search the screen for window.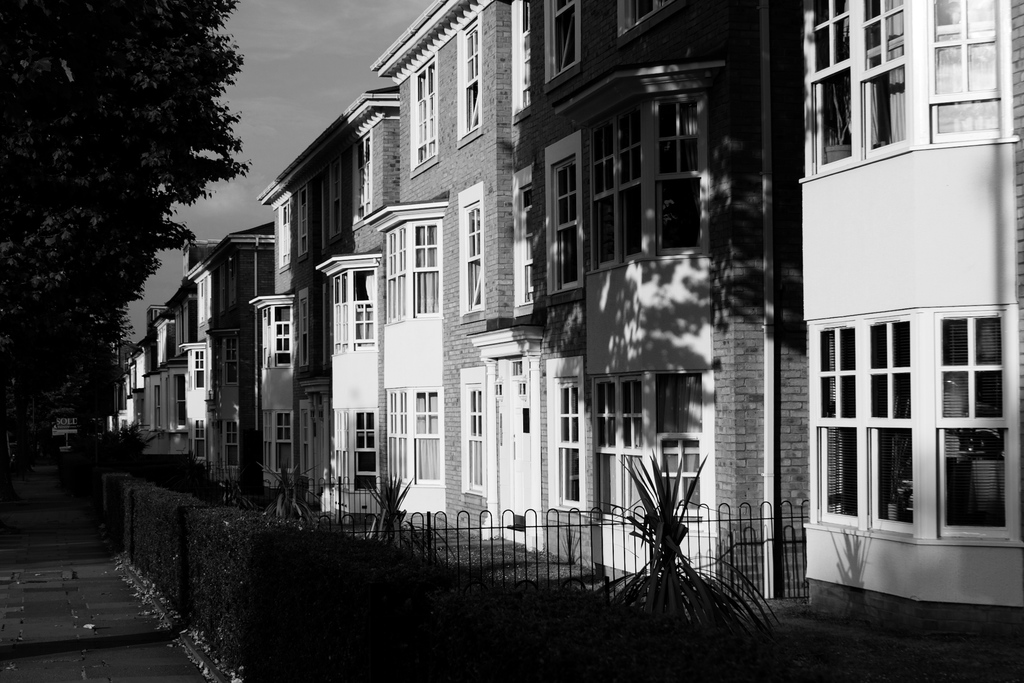
Found at region(554, 60, 730, 273).
